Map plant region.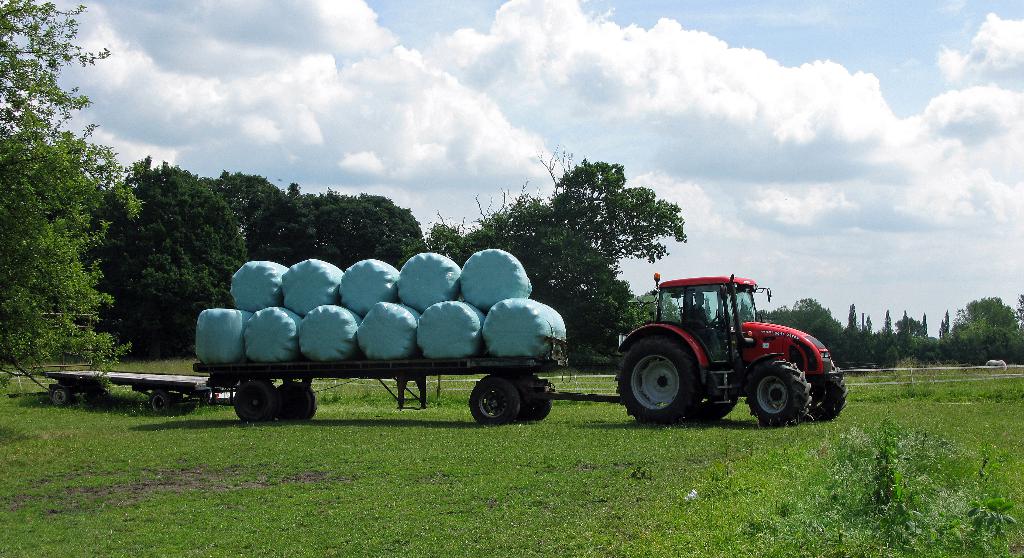
Mapped to locate(963, 492, 1019, 557).
